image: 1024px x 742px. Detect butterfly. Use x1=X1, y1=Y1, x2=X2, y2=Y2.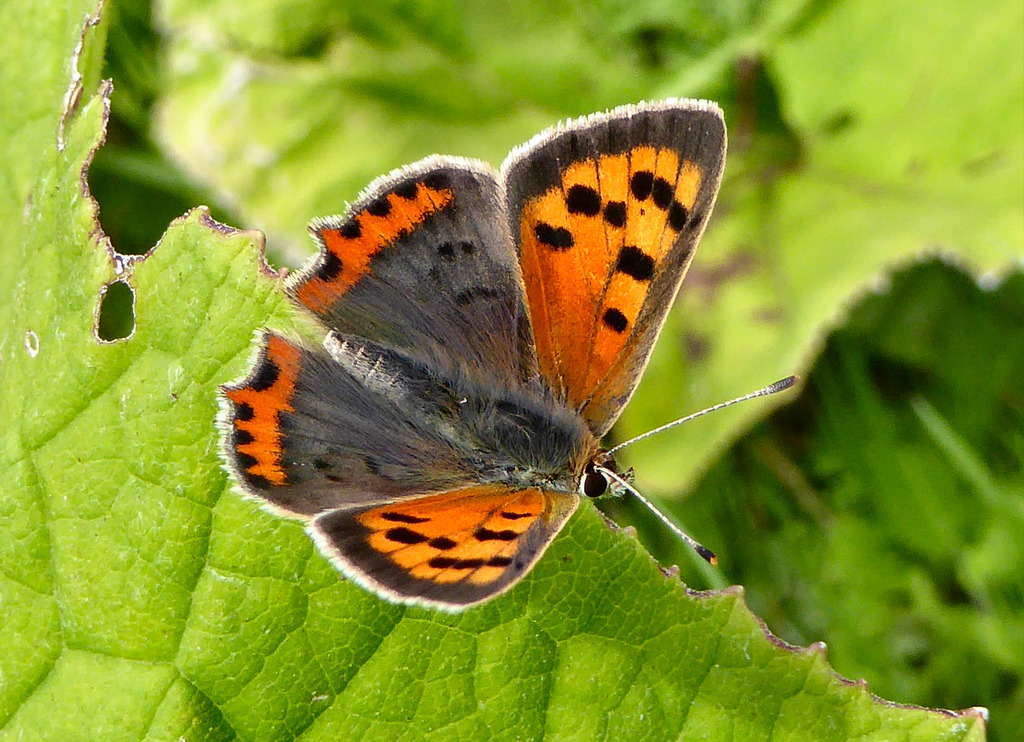
x1=216, y1=97, x2=797, y2=610.
